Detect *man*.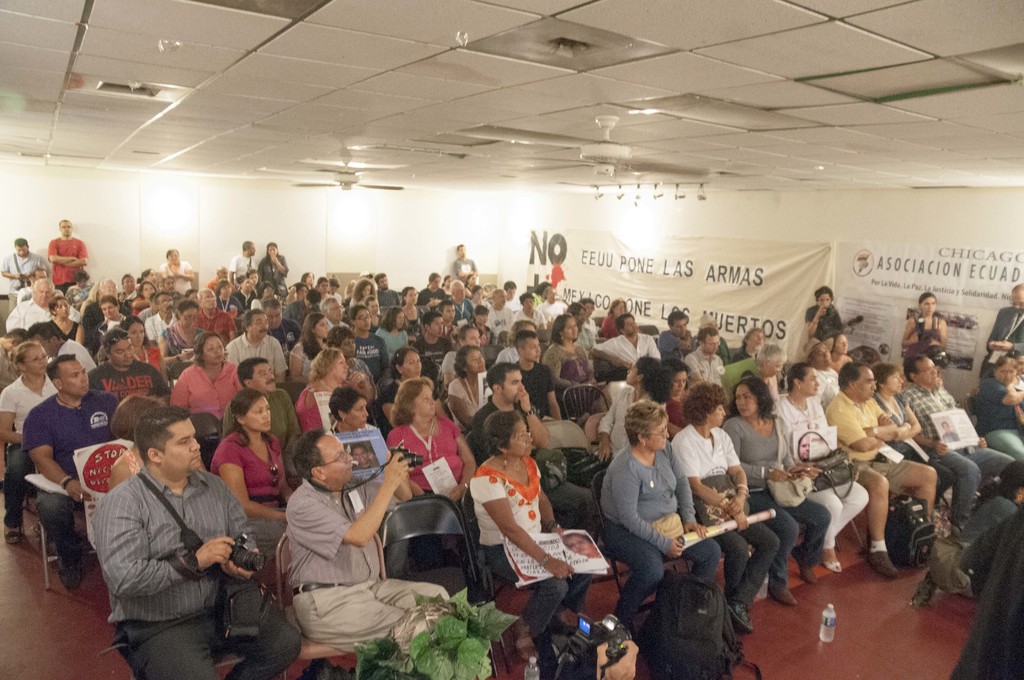
Detected at [451,245,476,286].
